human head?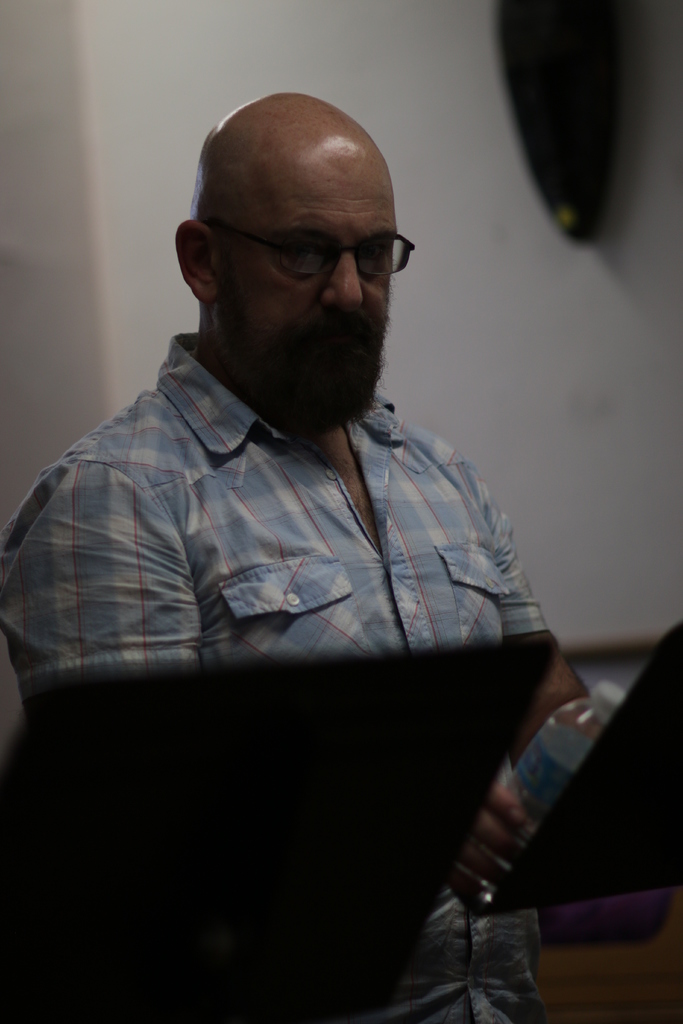
(x1=172, y1=102, x2=422, y2=471)
